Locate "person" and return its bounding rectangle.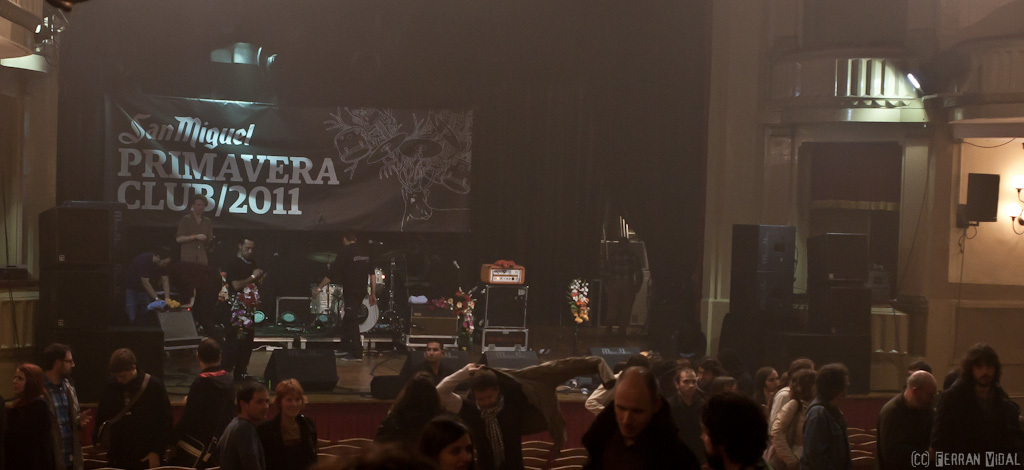
(173,195,218,317).
